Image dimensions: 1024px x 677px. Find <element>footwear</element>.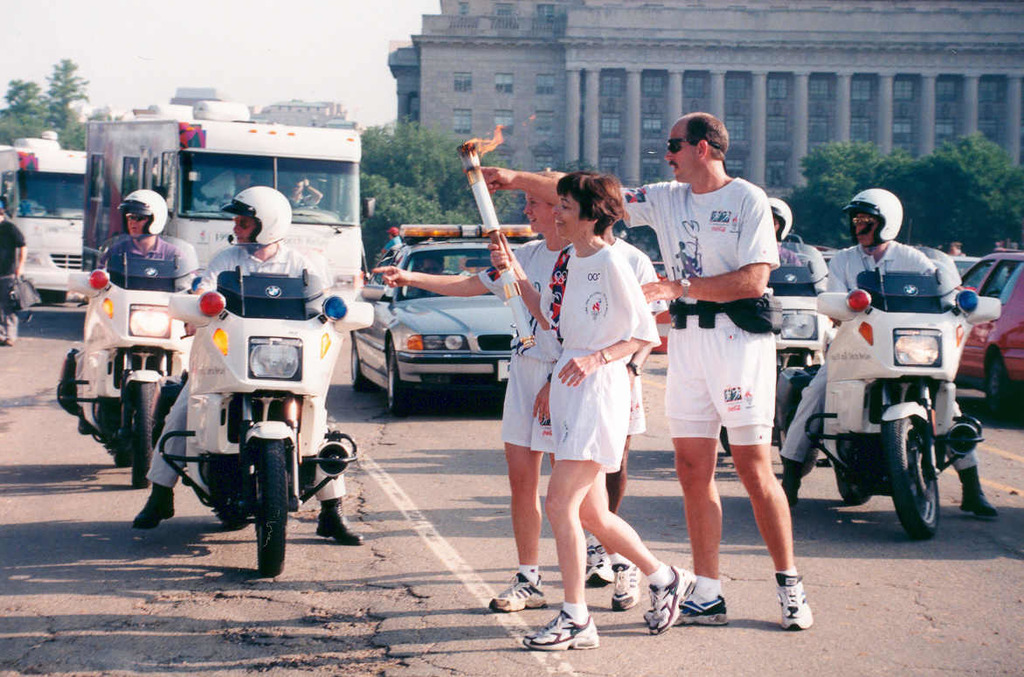
bbox(585, 547, 615, 590).
